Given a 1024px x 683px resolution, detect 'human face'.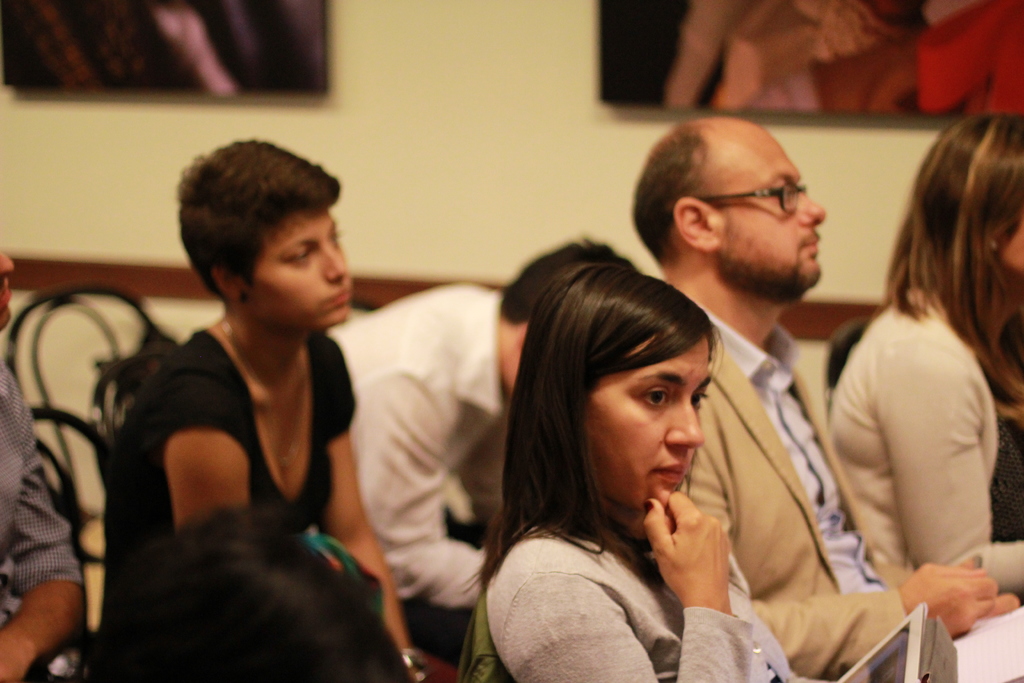
(968,157,1023,278).
